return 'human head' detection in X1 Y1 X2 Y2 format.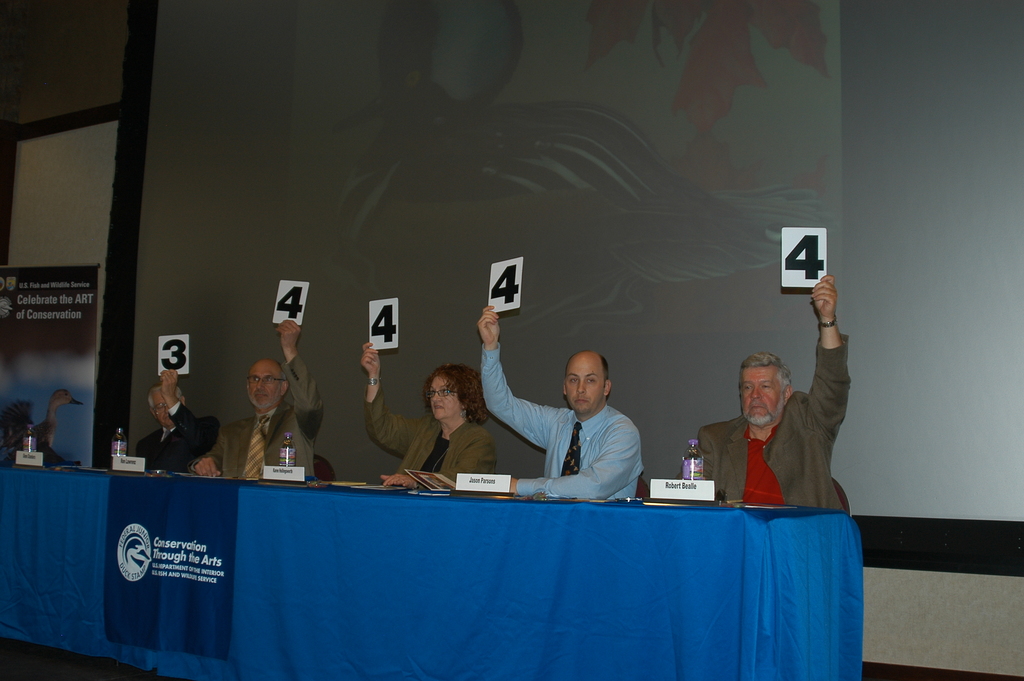
422 361 486 420.
